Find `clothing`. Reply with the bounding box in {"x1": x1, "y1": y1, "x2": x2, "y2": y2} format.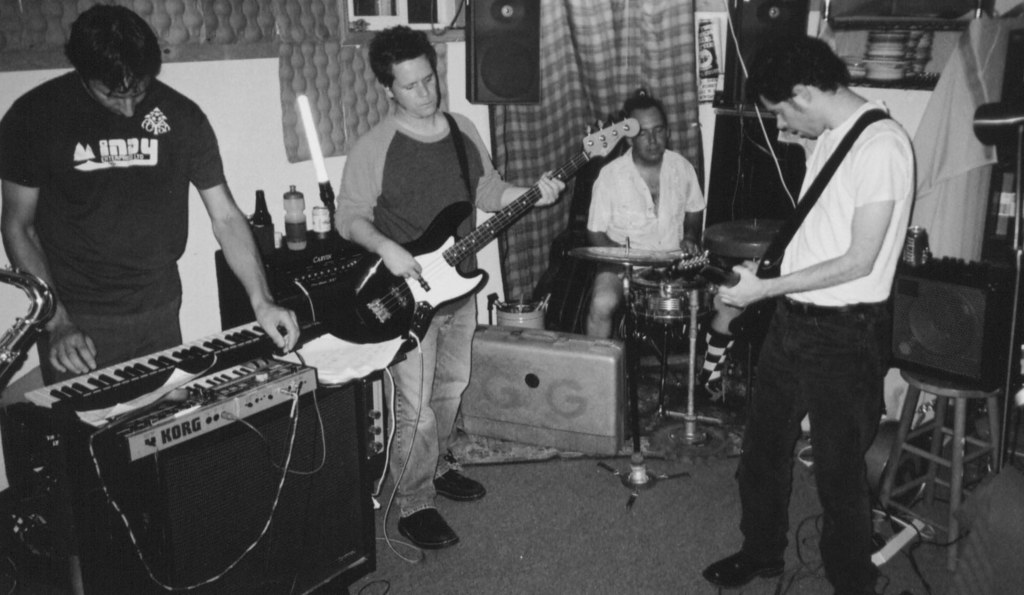
{"x1": 736, "y1": 101, "x2": 916, "y2": 591}.
